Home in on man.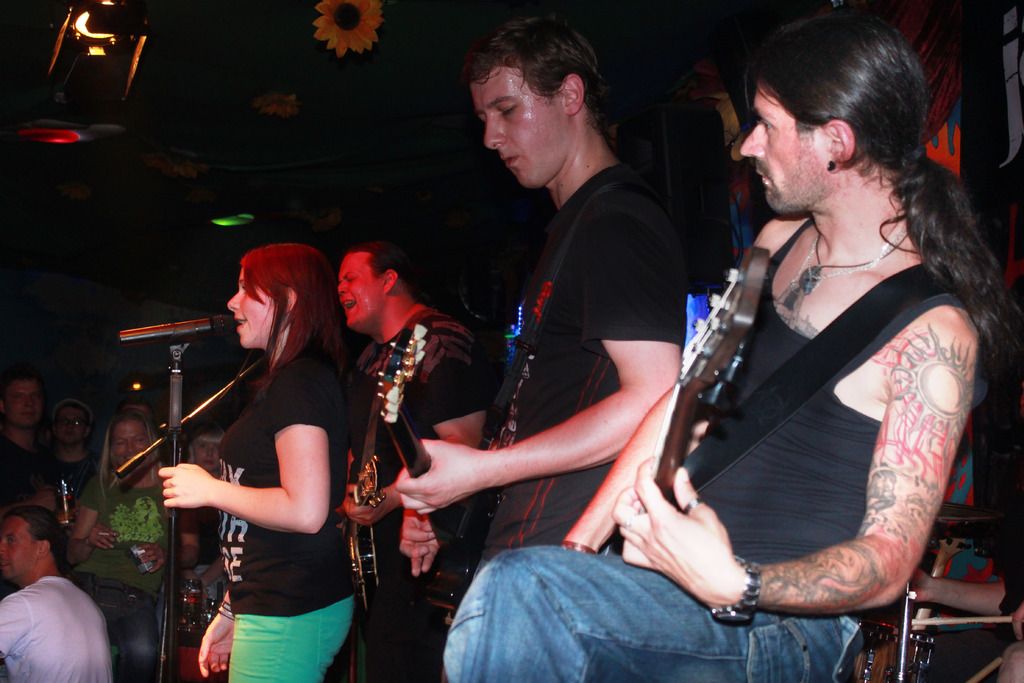
Homed in at pyautogui.locateOnScreen(0, 489, 113, 682).
